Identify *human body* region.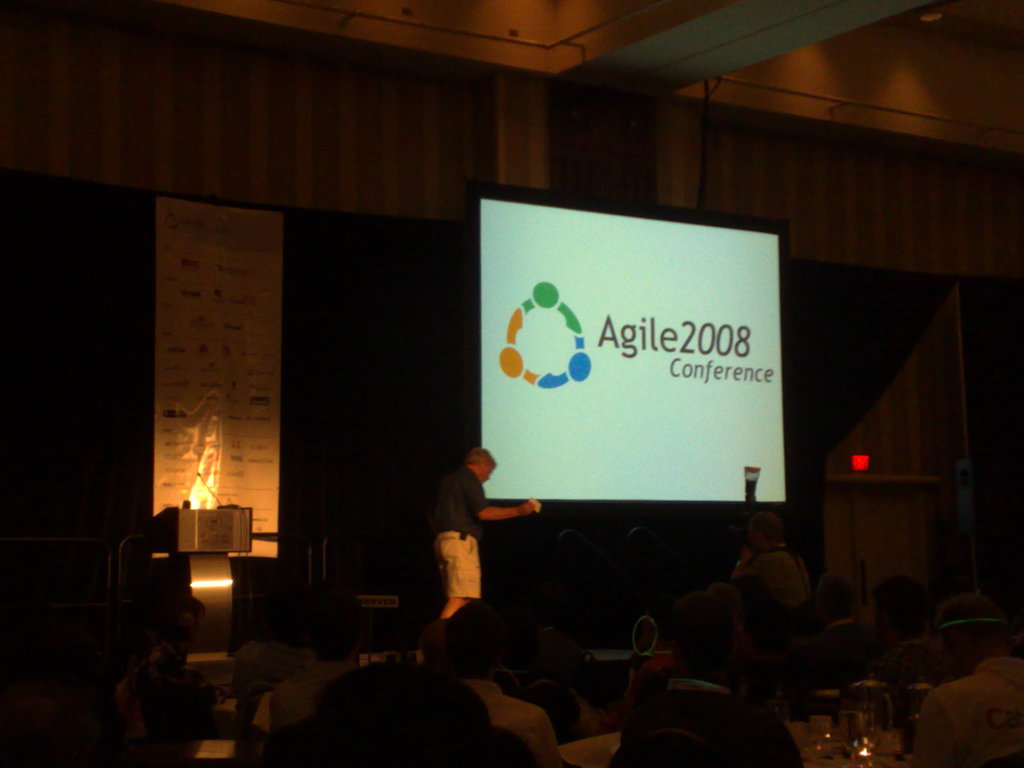
Region: {"left": 428, "top": 444, "right": 538, "bottom": 621}.
